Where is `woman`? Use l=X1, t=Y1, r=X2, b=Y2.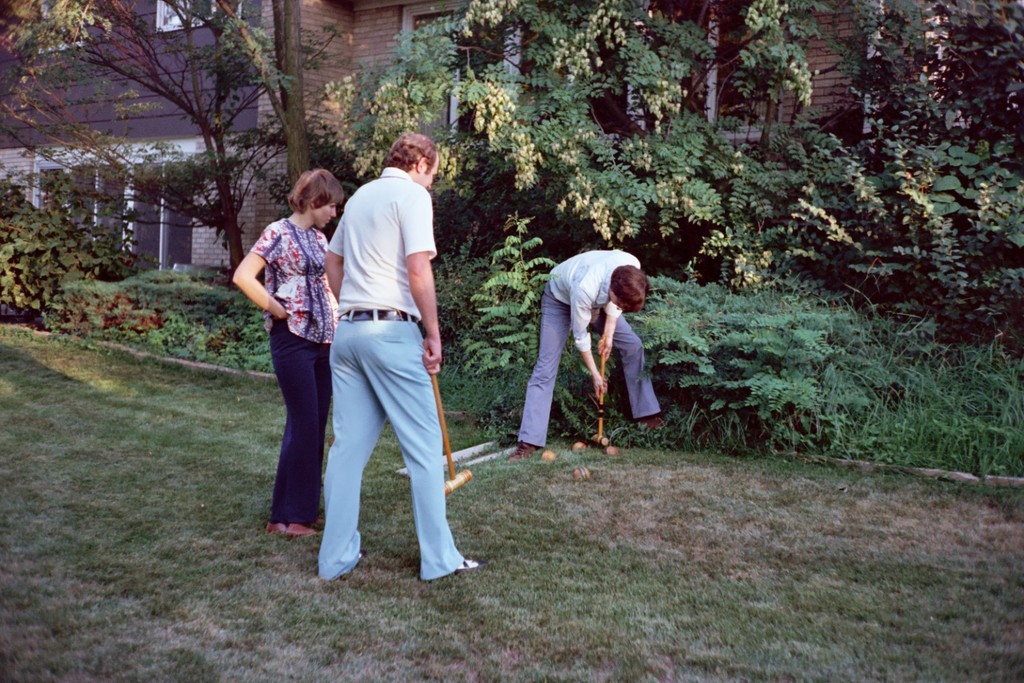
l=234, t=173, r=343, b=549.
